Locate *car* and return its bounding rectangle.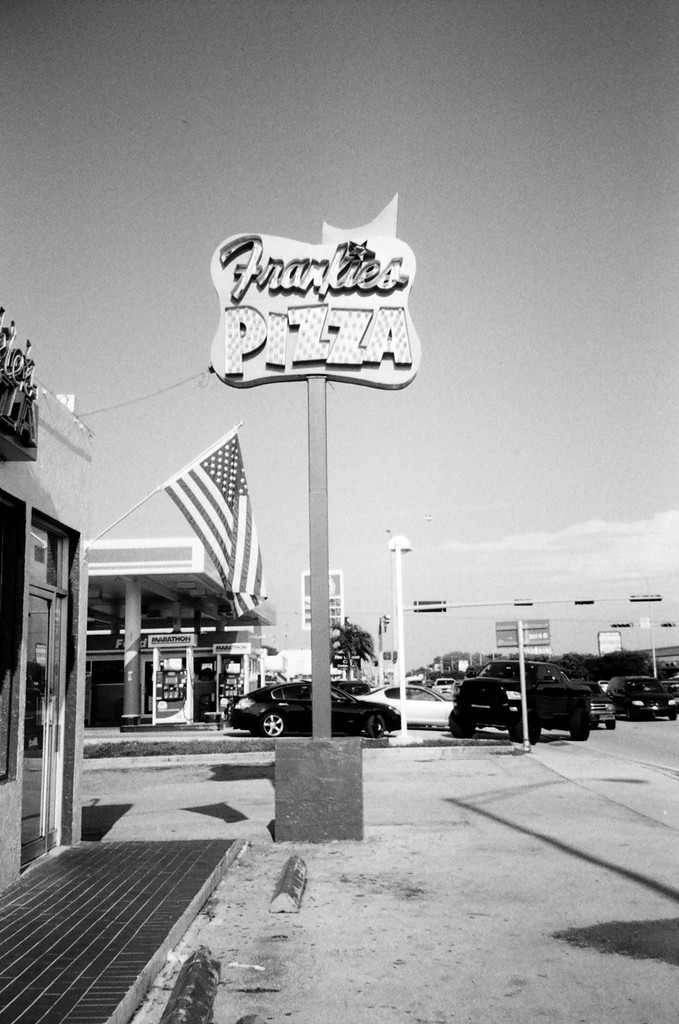
361/680/463/750.
